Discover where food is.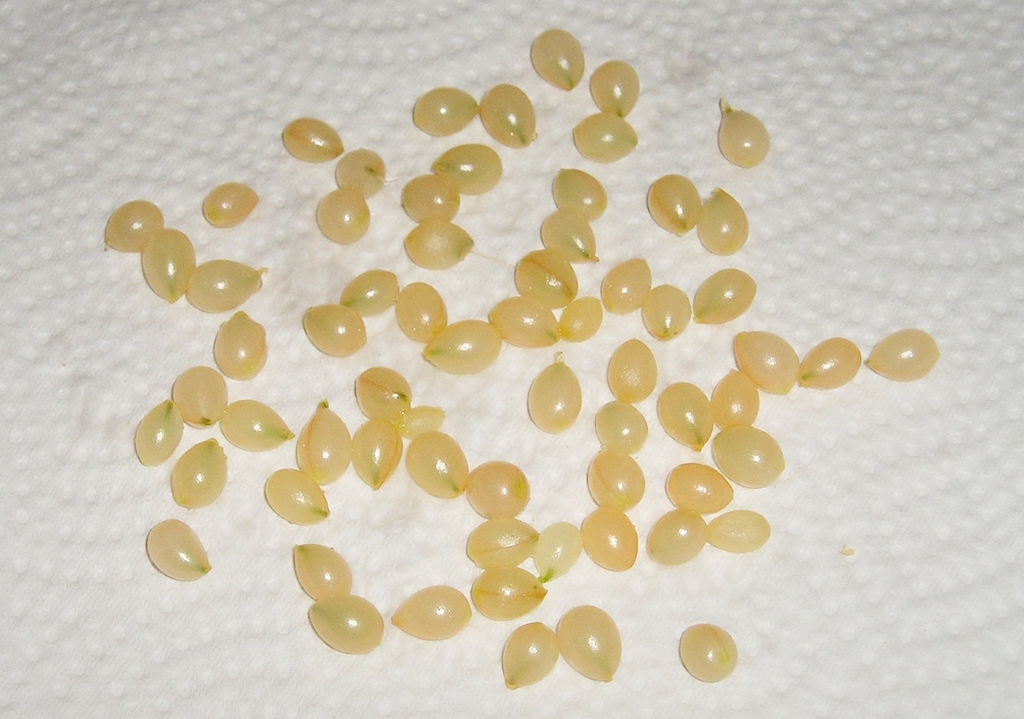
Discovered at bbox=[424, 317, 501, 375].
